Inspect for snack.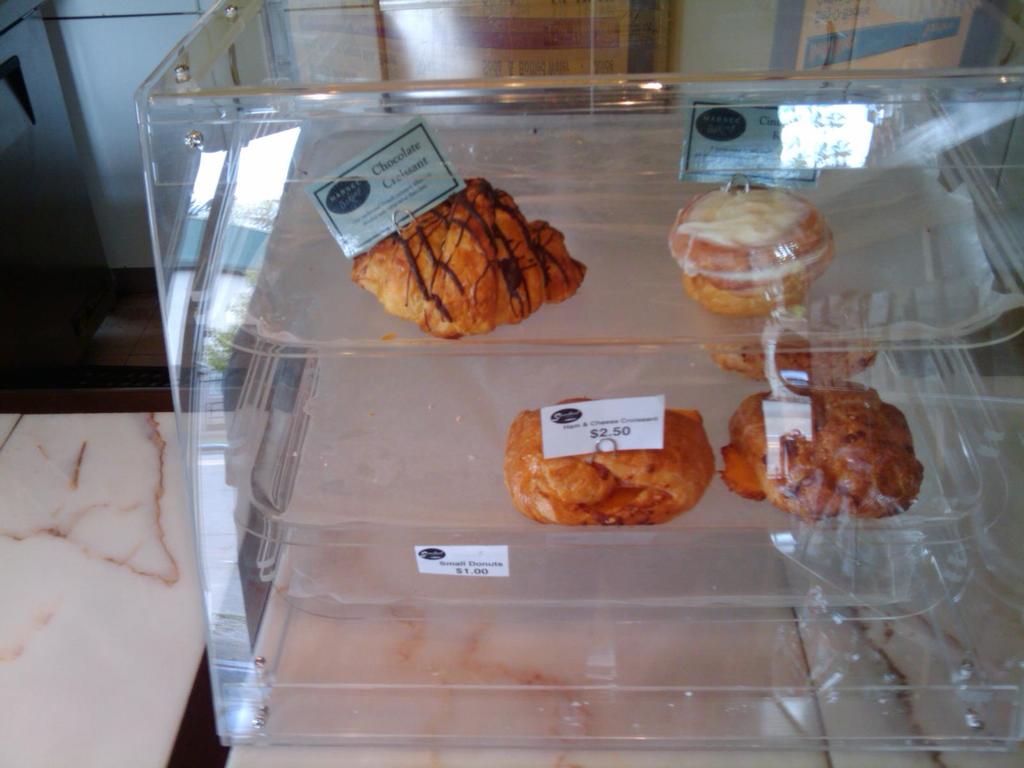
Inspection: region(721, 376, 919, 516).
